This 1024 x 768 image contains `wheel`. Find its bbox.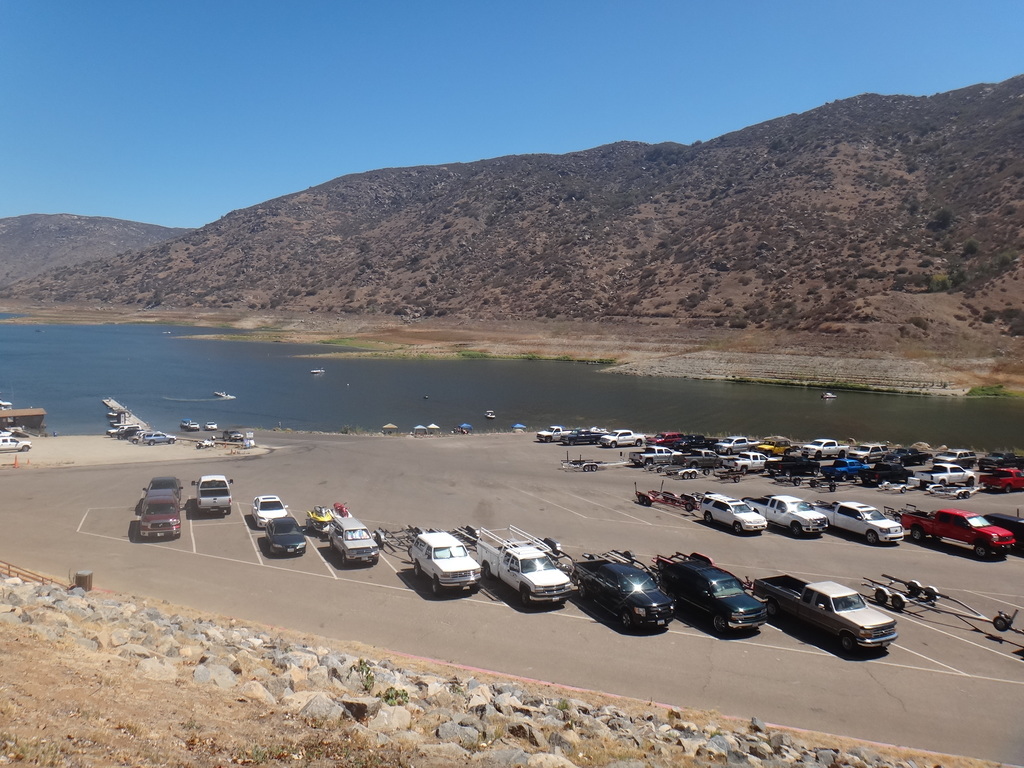
{"left": 841, "top": 633, "right": 854, "bottom": 654}.
